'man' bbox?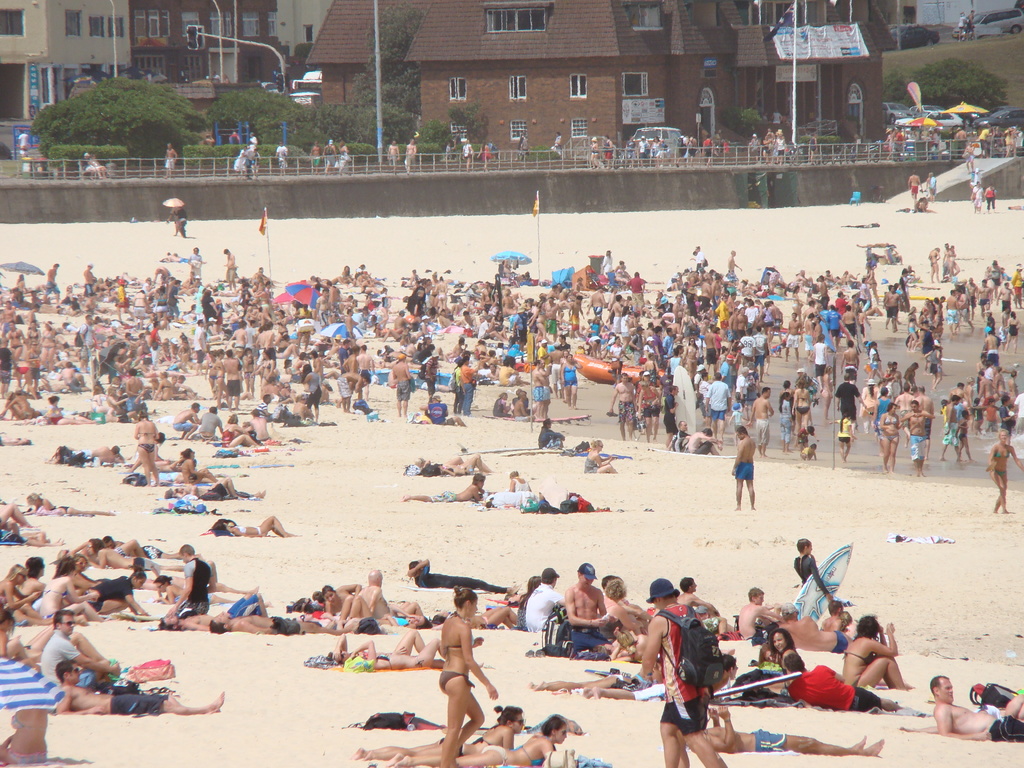
crop(335, 369, 367, 413)
